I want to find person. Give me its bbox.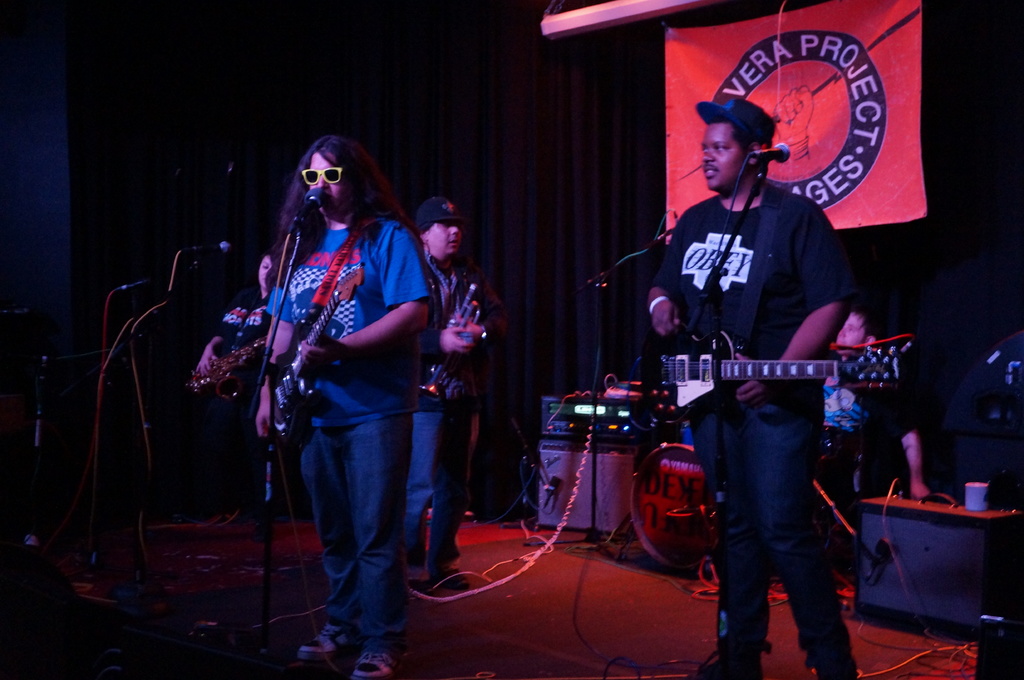
{"left": 174, "top": 242, "right": 307, "bottom": 510}.
